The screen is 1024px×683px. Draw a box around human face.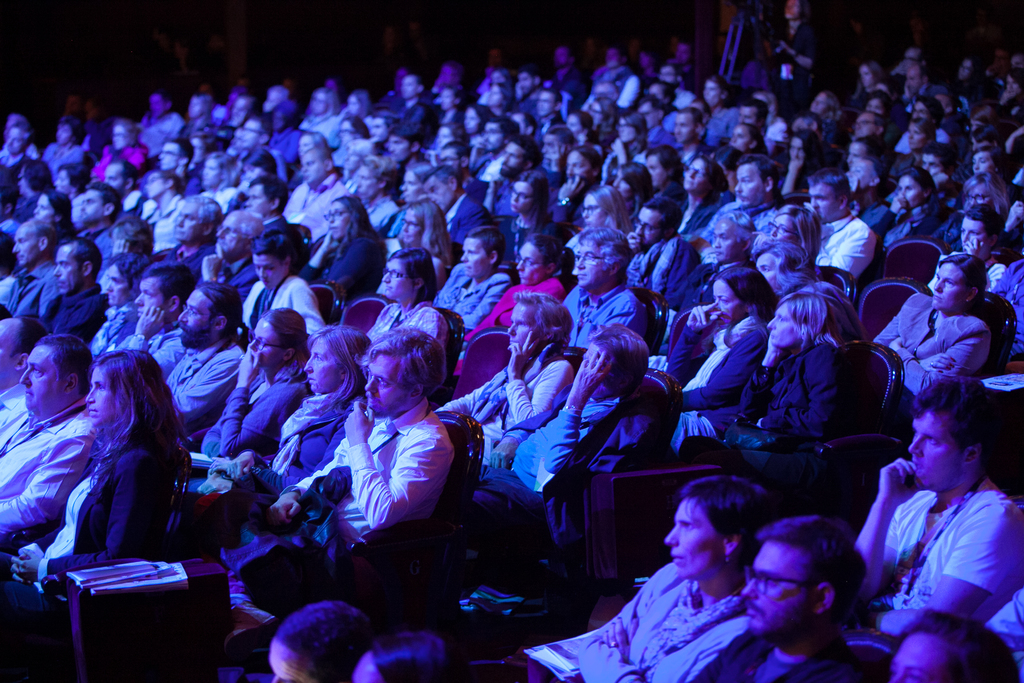
[x1=380, y1=256, x2=413, y2=304].
